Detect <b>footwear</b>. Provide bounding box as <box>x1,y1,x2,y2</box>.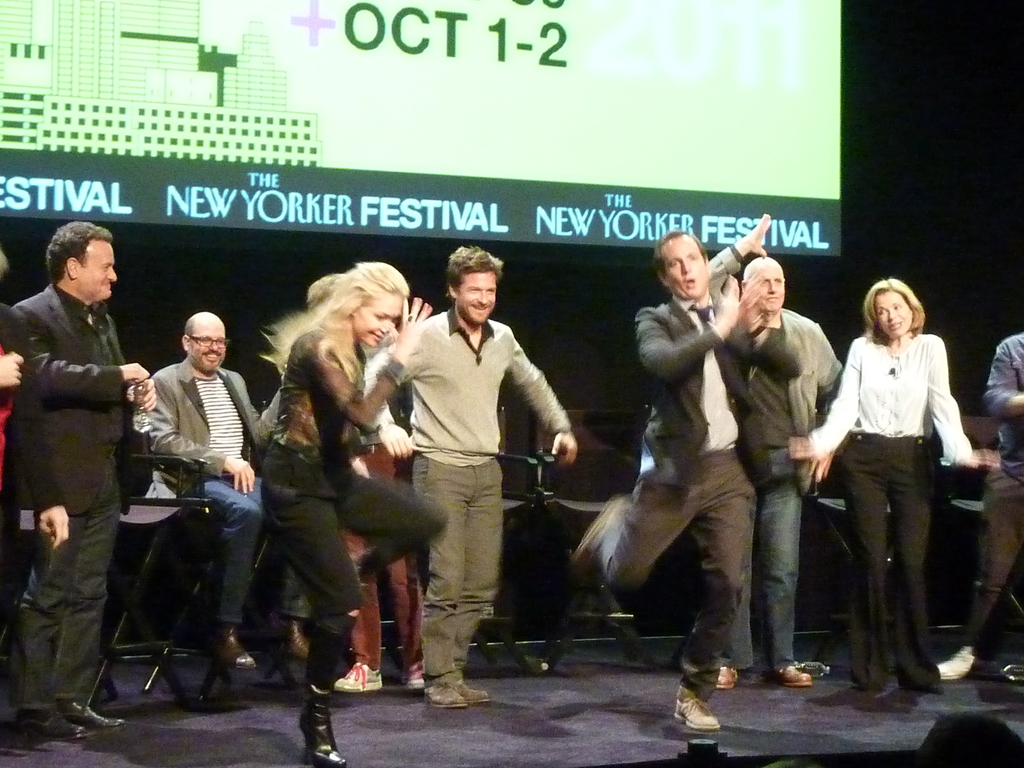
<box>202,623,260,674</box>.
